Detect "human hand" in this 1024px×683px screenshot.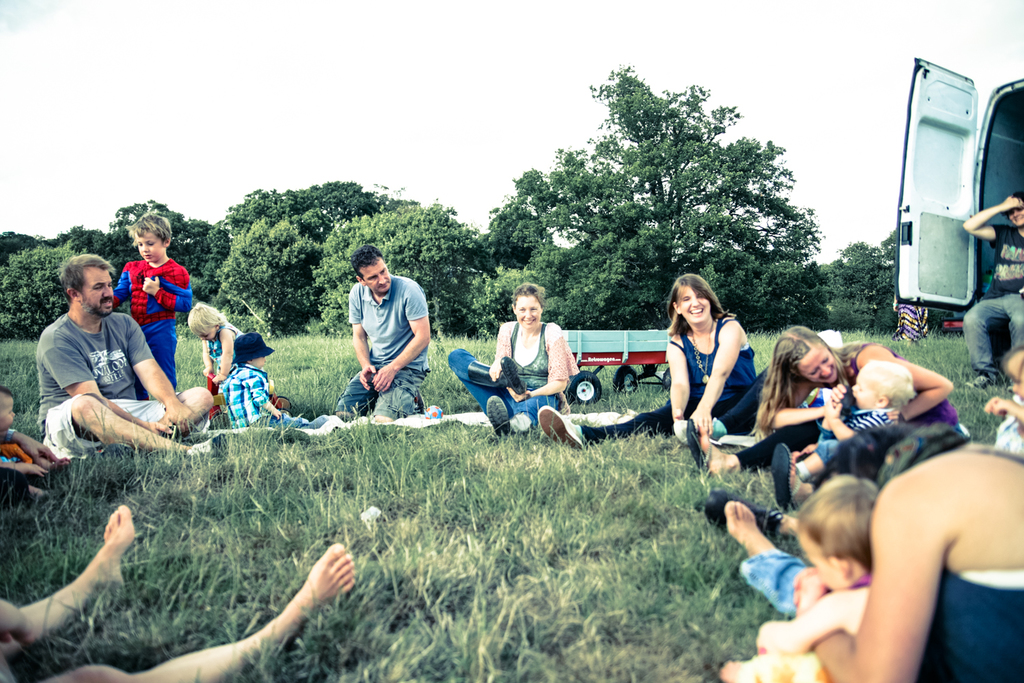
Detection: <region>822, 400, 840, 423</region>.
